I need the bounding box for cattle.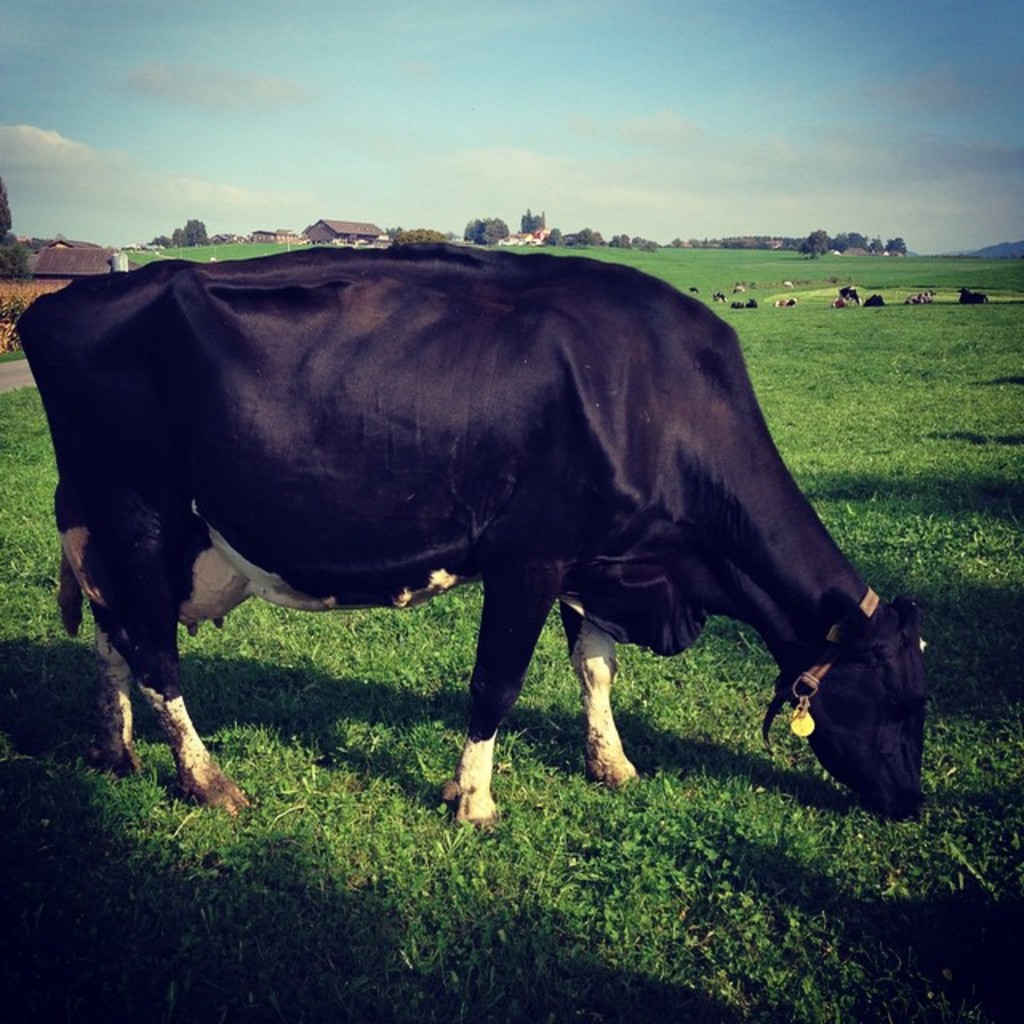
Here it is: (958,286,990,302).
